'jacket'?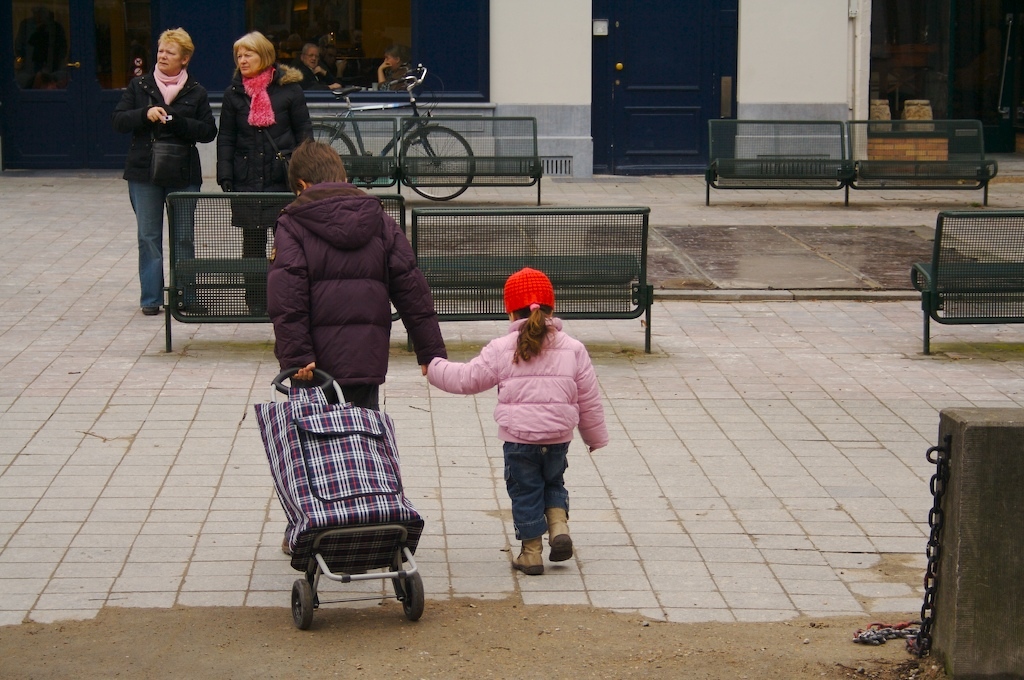
BBox(212, 60, 316, 229)
